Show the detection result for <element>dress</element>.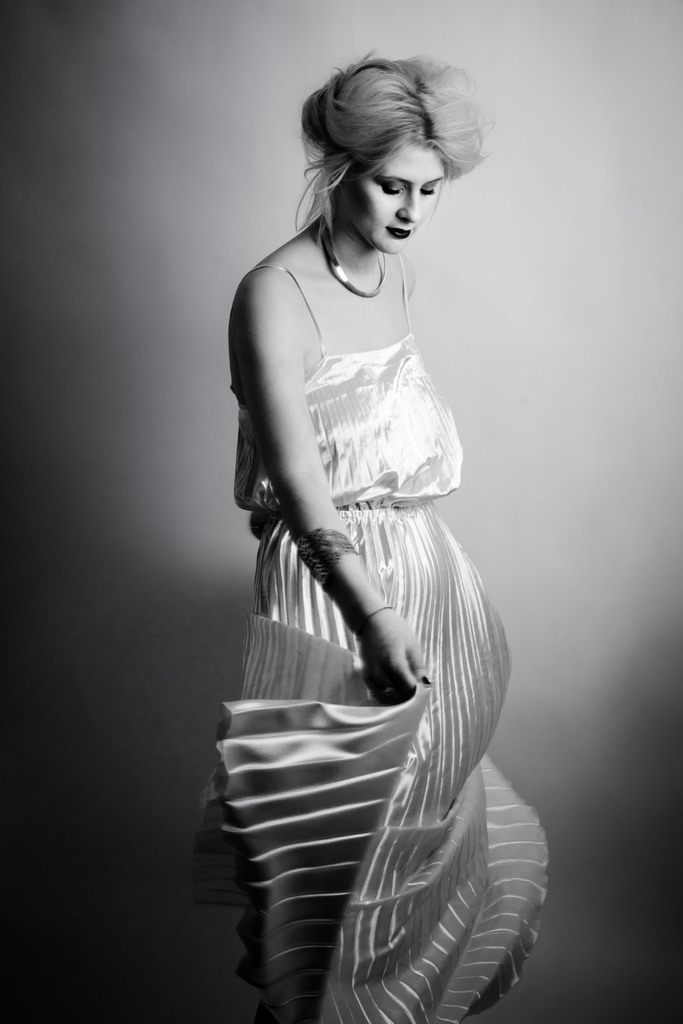
217, 234, 522, 971.
